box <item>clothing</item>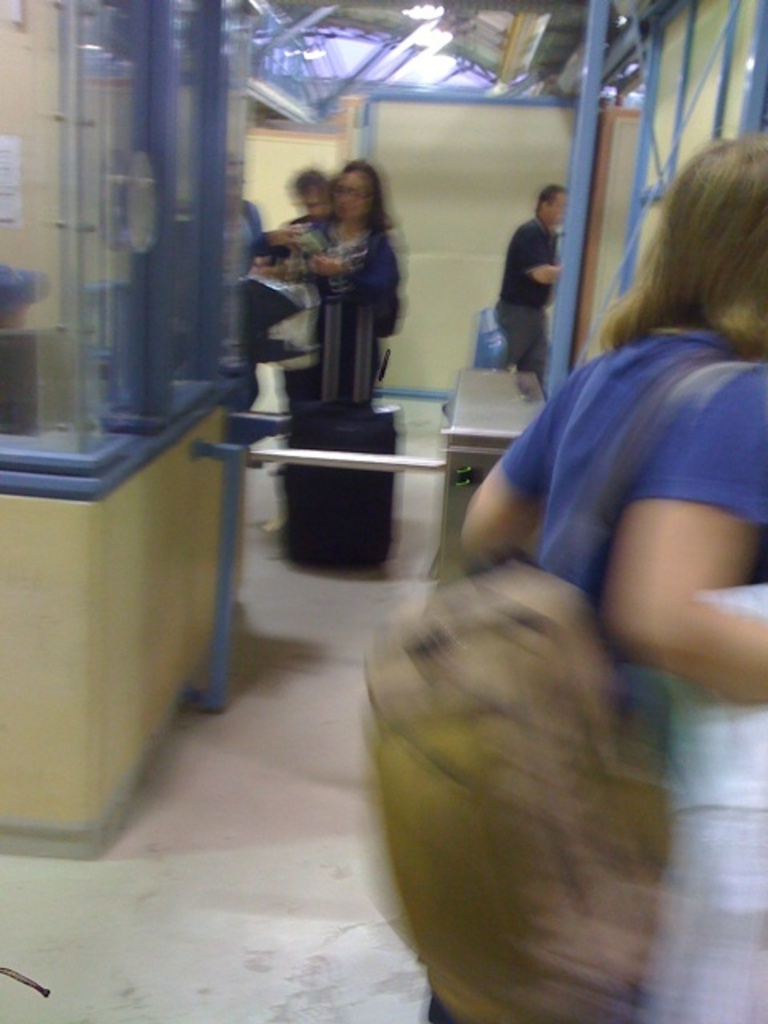
x1=302 y1=230 x2=400 y2=416
